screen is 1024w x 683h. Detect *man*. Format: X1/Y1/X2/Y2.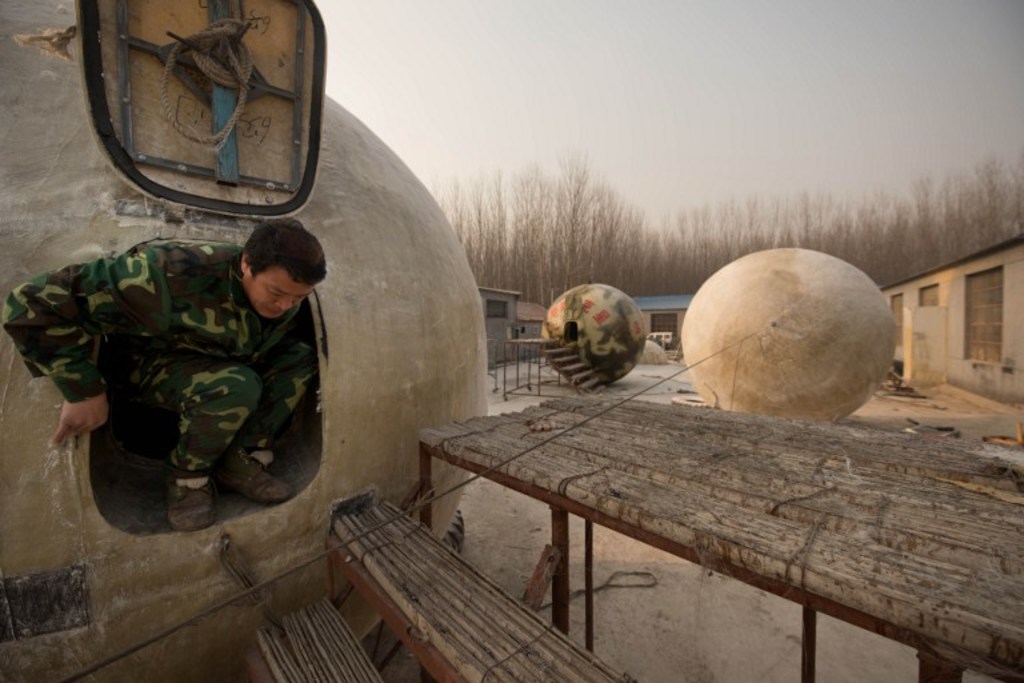
49/197/356/552.
